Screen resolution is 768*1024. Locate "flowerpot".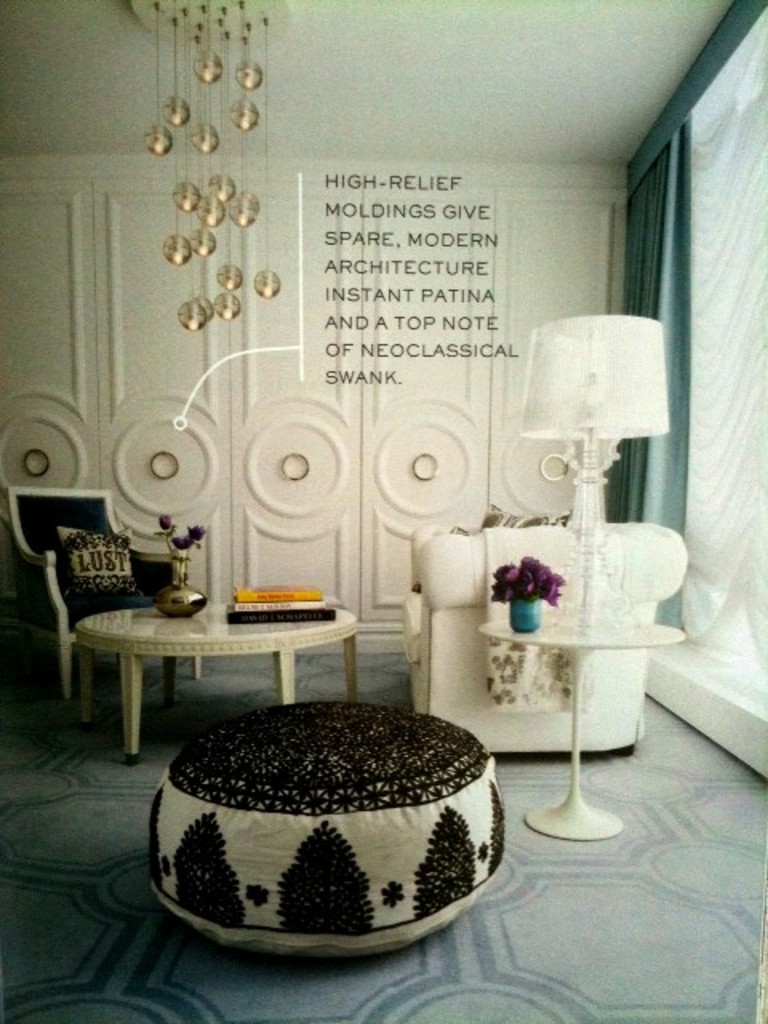
box(509, 595, 542, 634).
